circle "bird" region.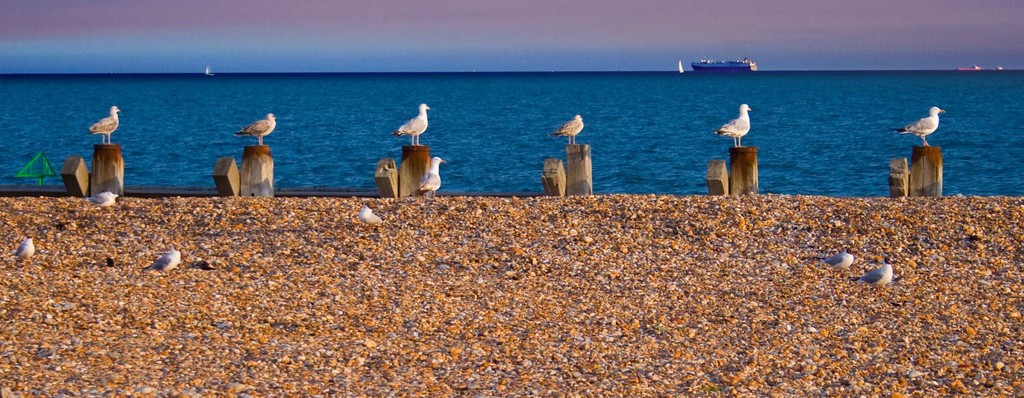
Region: left=141, top=245, right=182, bottom=280.
